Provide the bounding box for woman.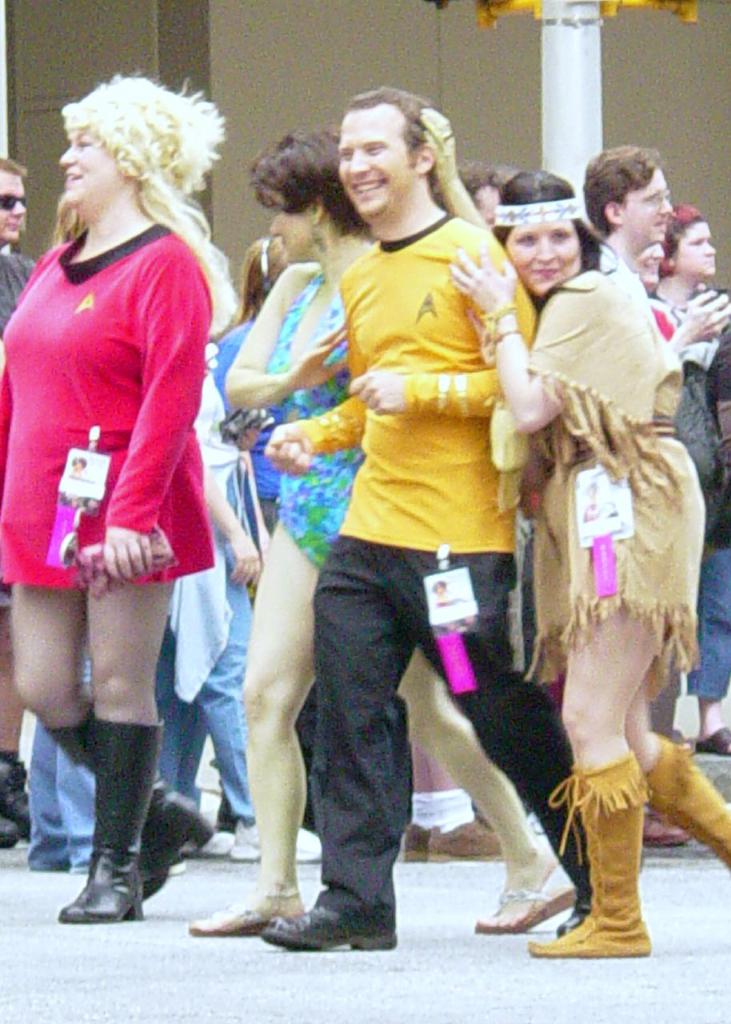
bbox(6, 73, 250, 895).
